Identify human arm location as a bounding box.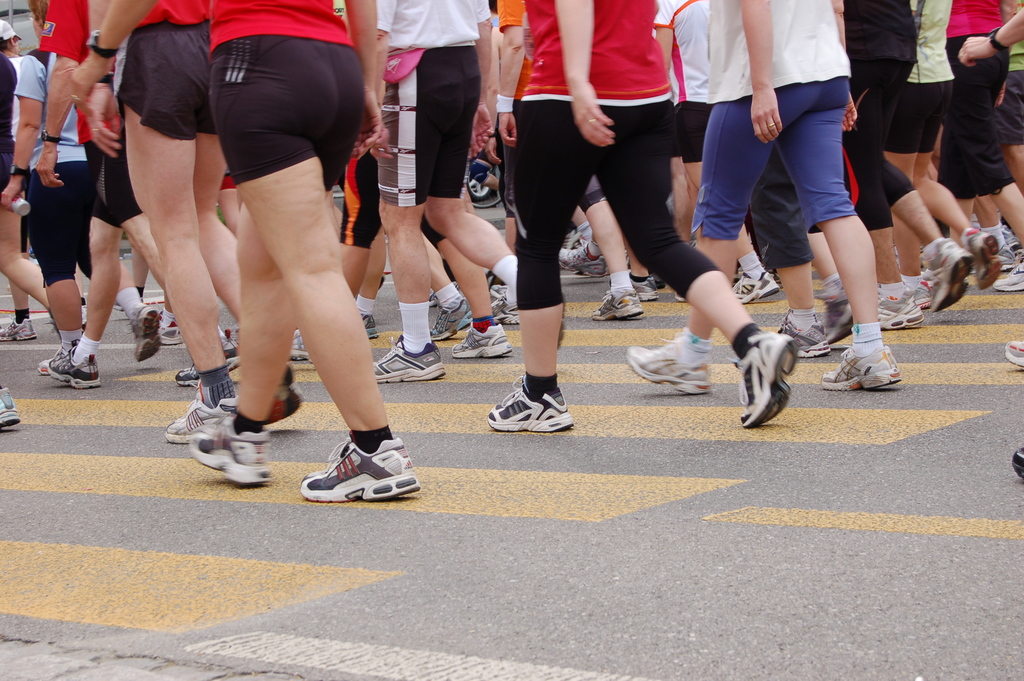
70/0/156/106.
